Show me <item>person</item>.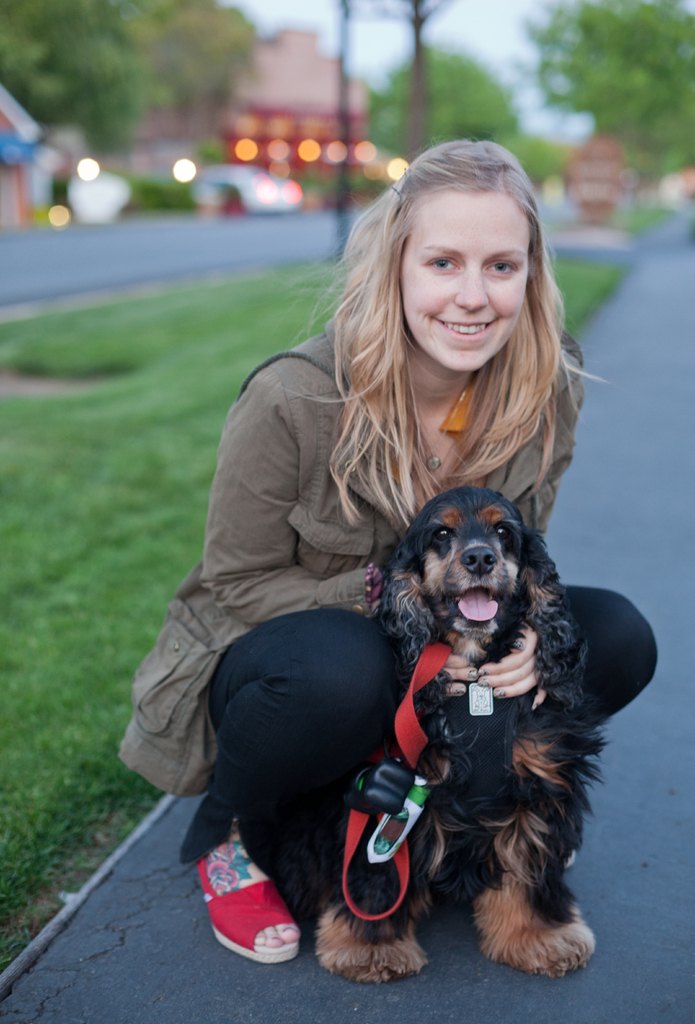
<item>person</item> is here: box(182, 201, 596, 986).
